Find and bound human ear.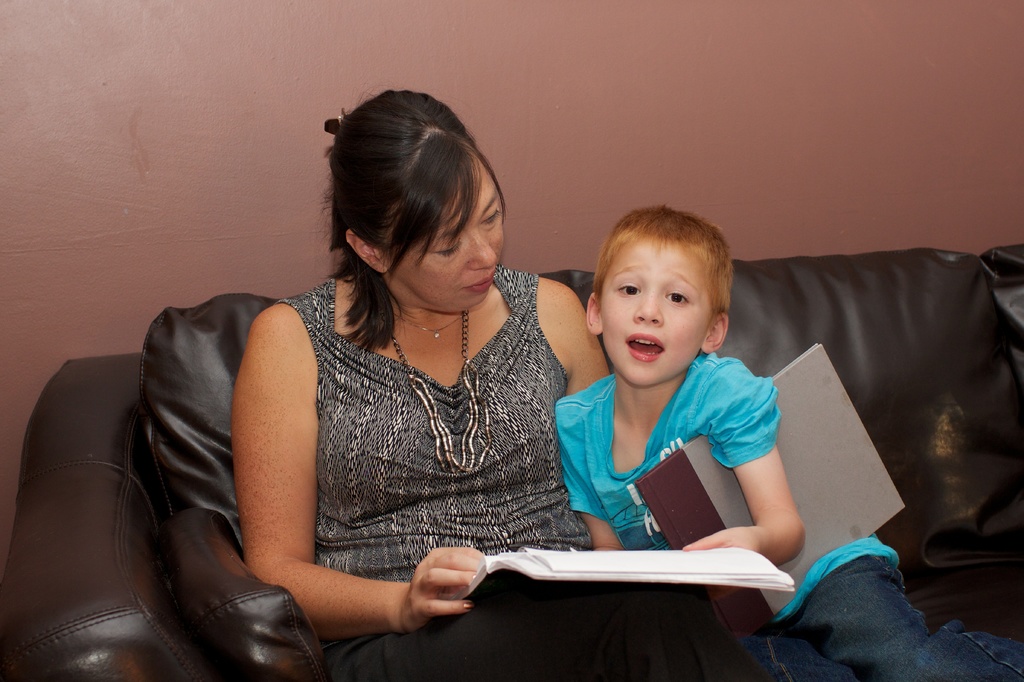
Bound: 348,226,384,274.
